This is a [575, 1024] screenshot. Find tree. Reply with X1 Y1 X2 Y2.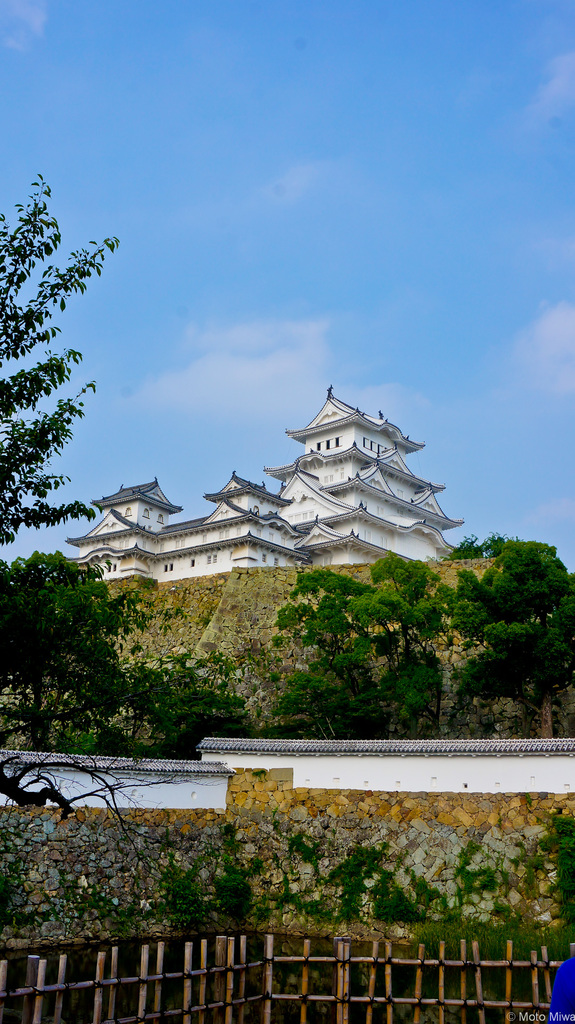
269 555 441 740.
